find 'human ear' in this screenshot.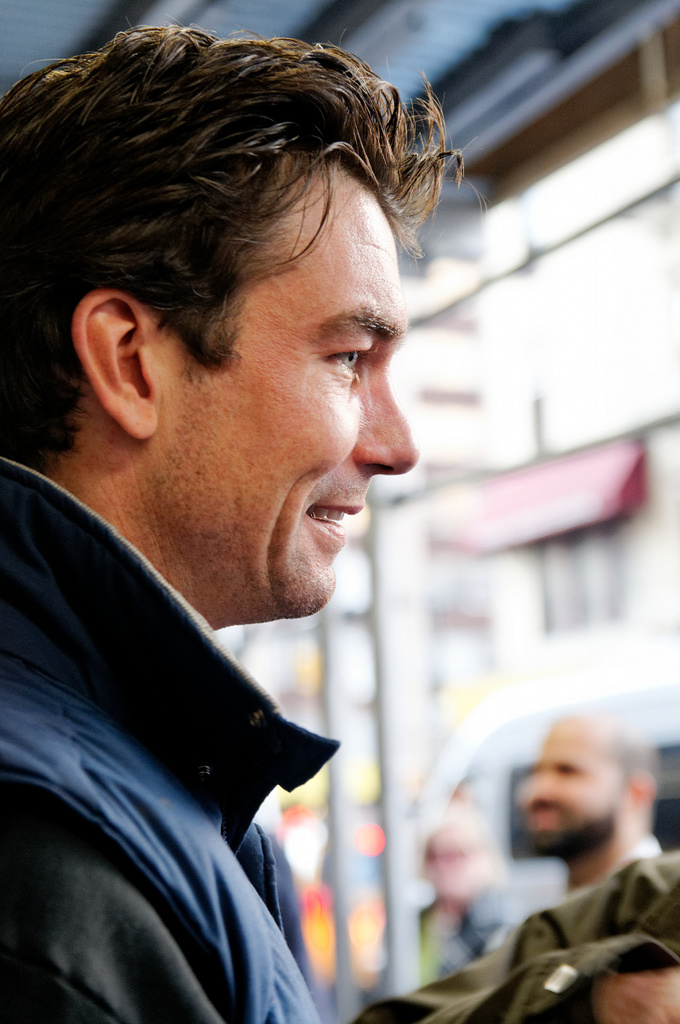
The bounding box for 'human ear' is <region>71, 290, 156, 438</region>.
